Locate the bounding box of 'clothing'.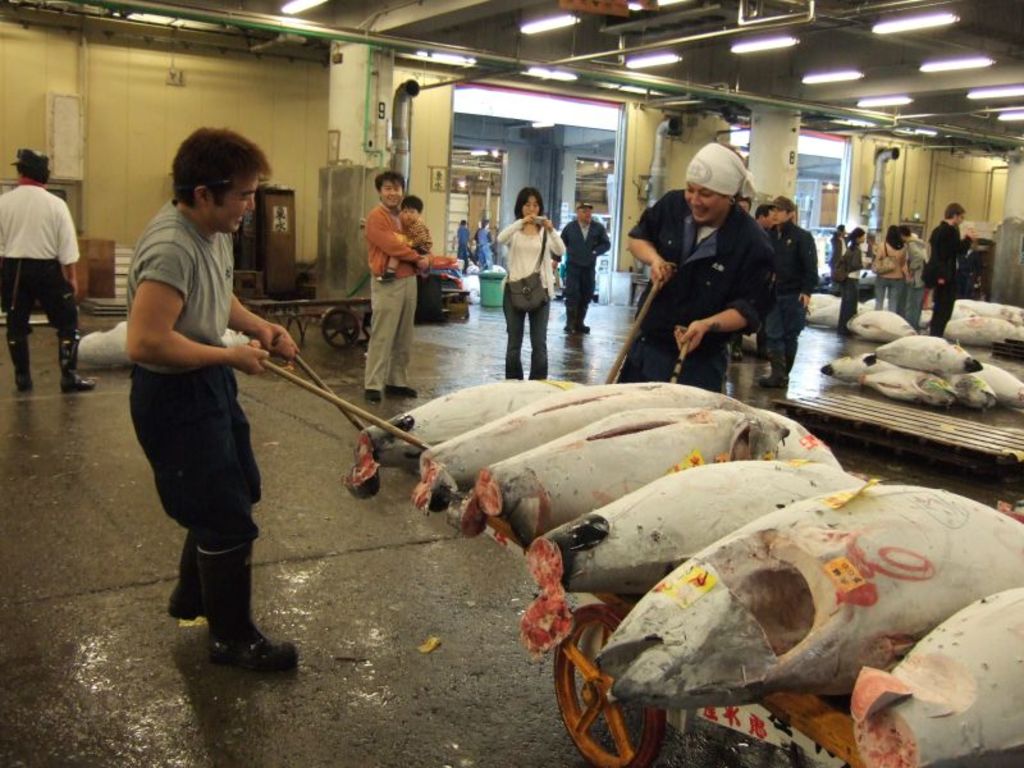
Bounding box: {"x1": 361, "y1": 205, "x2": 433, "y2": 396}.
